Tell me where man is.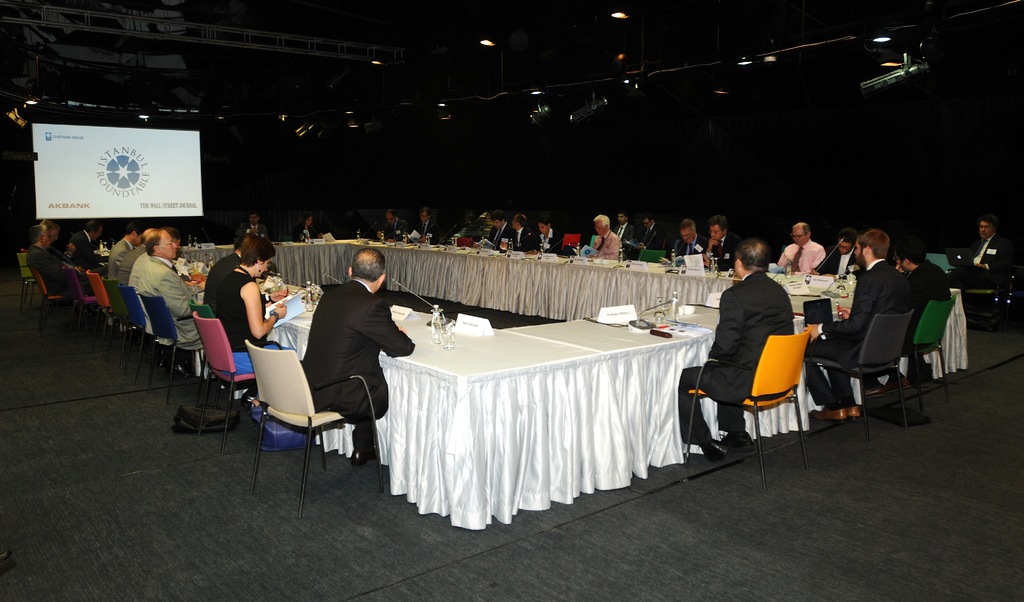
man is at [669, 215, 714, 269].
